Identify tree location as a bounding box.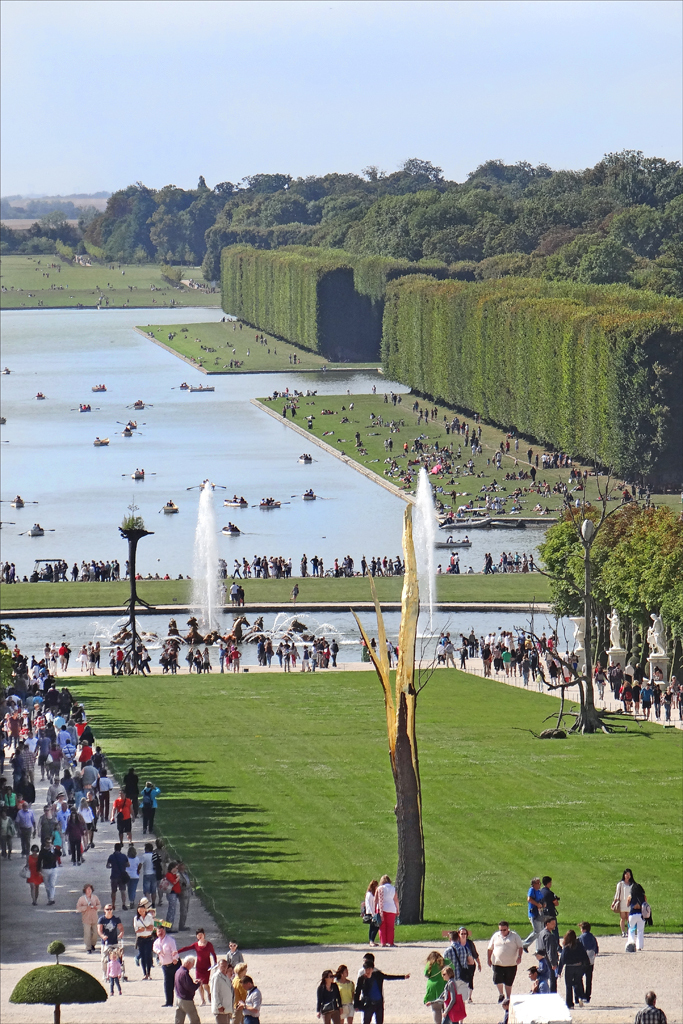
crop(594, 142, 658, 218).
